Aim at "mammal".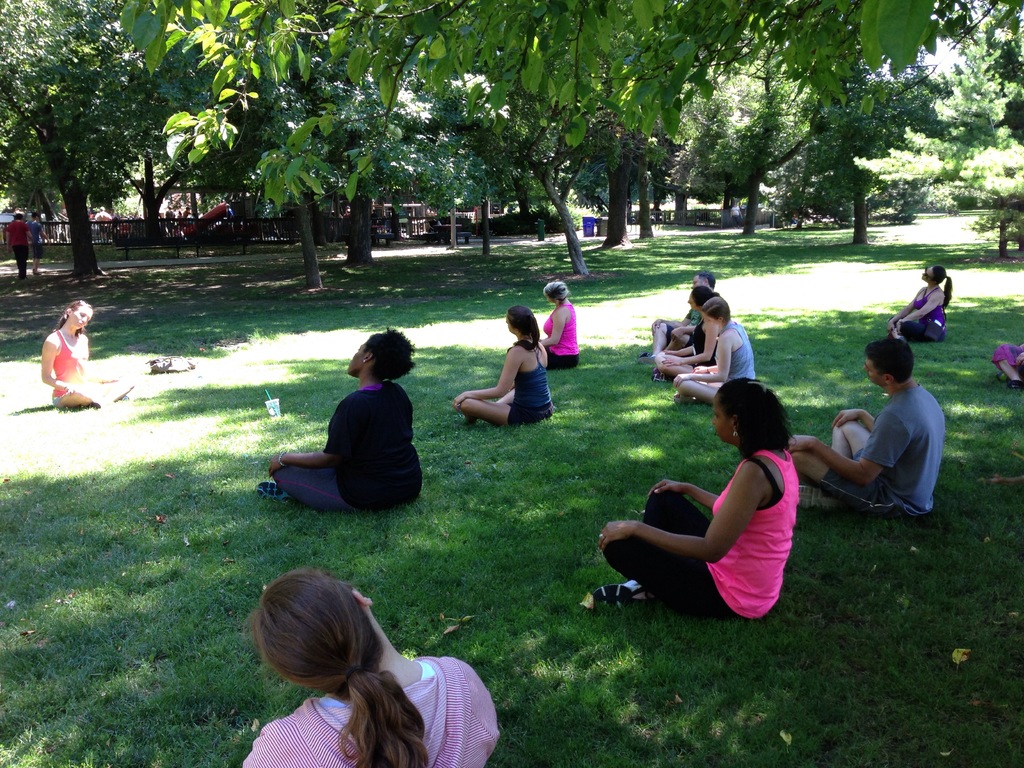
Aimed at (x1=40, y1=301, x2=107, y2=407).
